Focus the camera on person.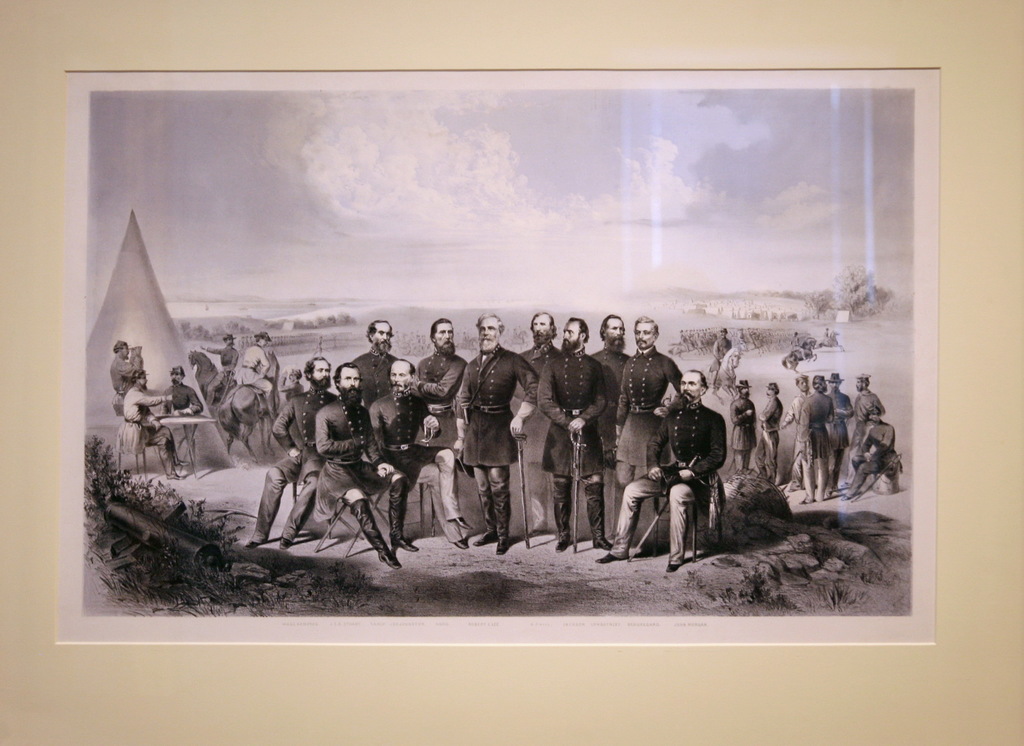
Focus region: BBox(226, 330, 276, 418).
